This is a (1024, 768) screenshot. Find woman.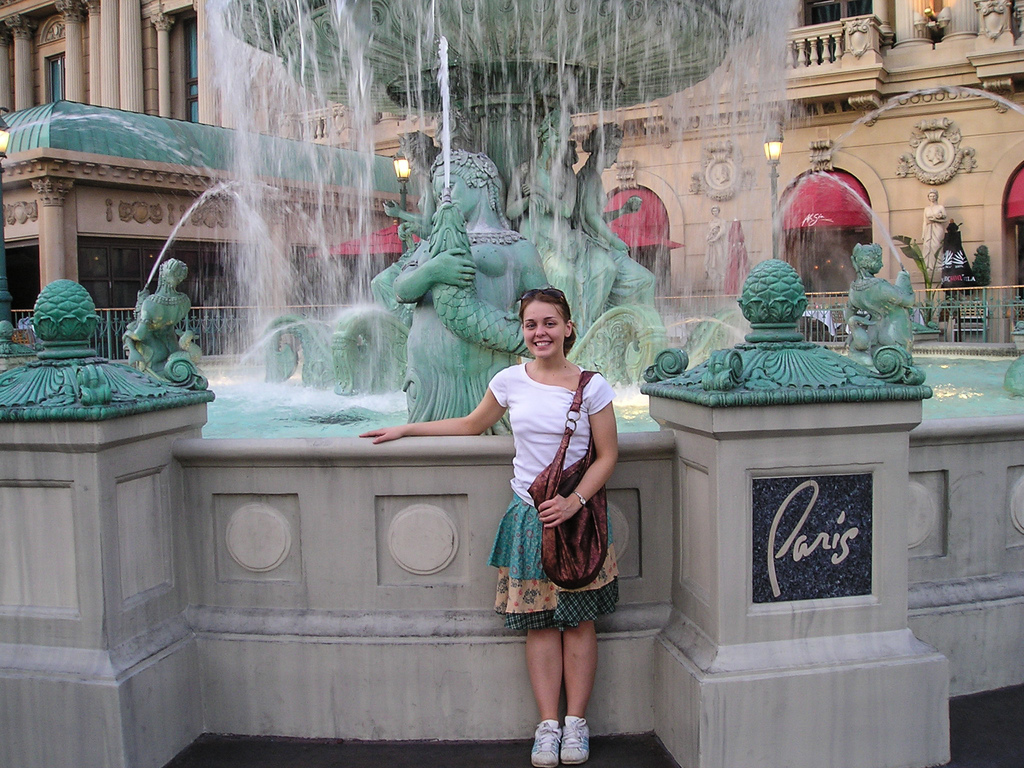
Bounding box: 502, 103, 605, 345.
